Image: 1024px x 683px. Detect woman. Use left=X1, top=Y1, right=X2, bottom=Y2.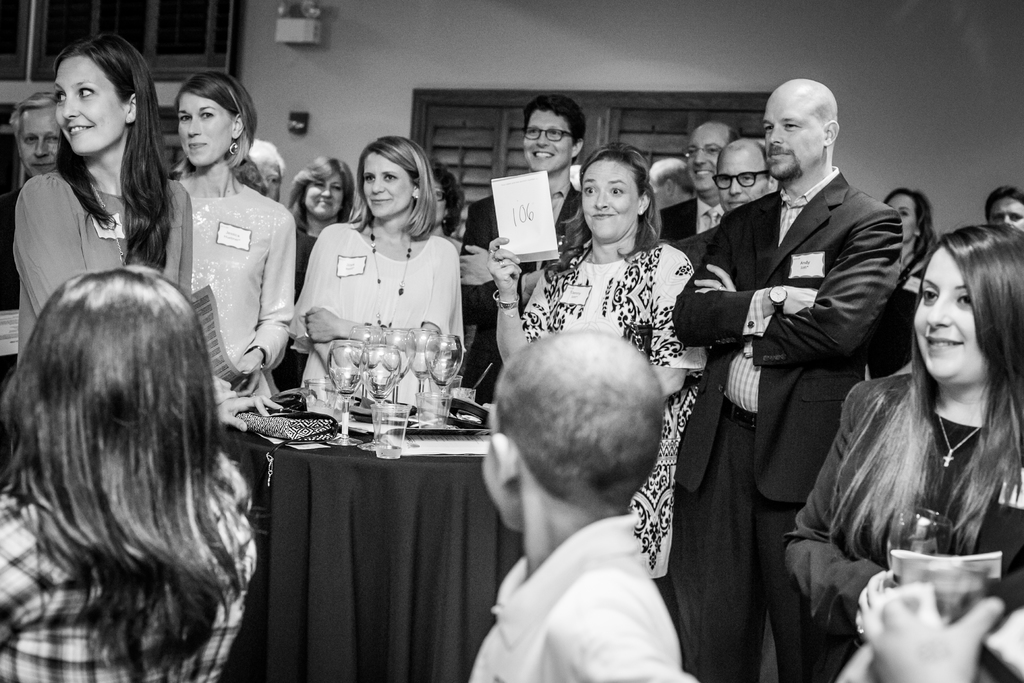
left=867, top=184, right=934, bottom=378.
